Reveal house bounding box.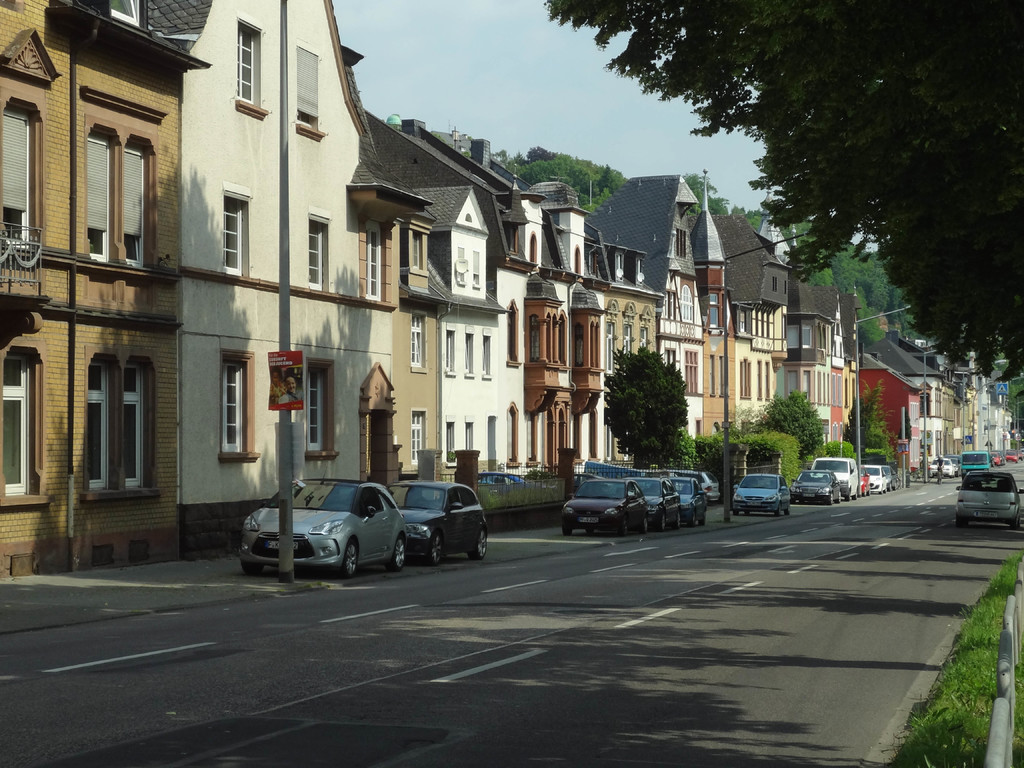
Revealed: 0, 0, 211, 588.
